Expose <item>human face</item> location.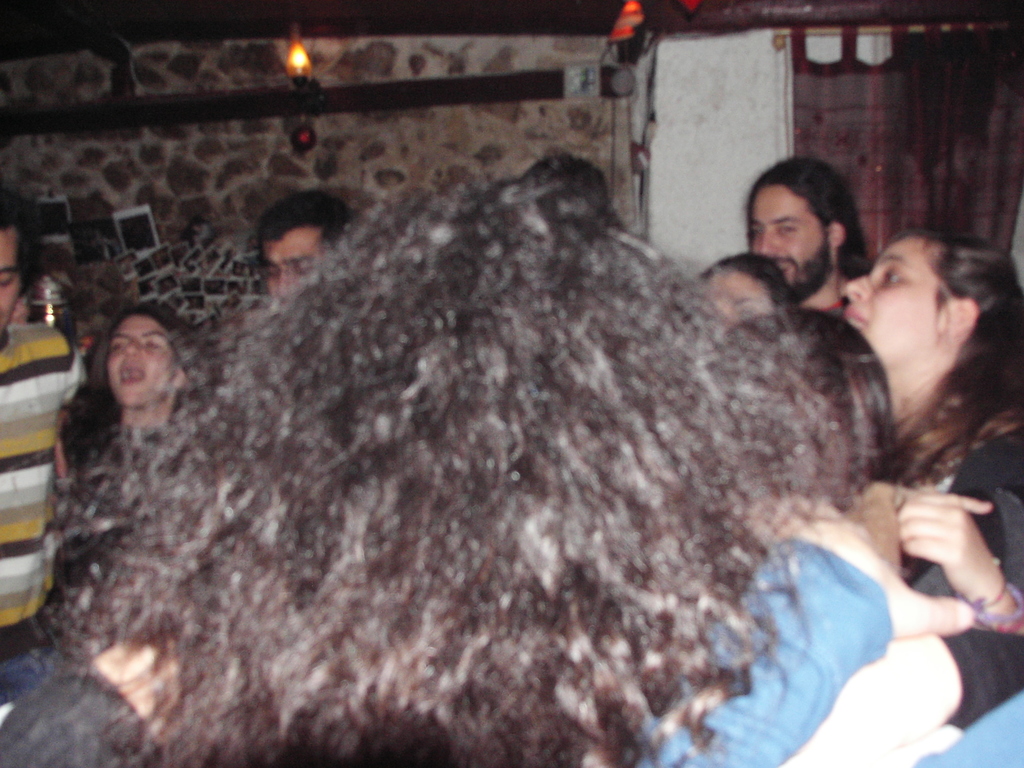
Exposed at locate(840, 236, 942, 362).
